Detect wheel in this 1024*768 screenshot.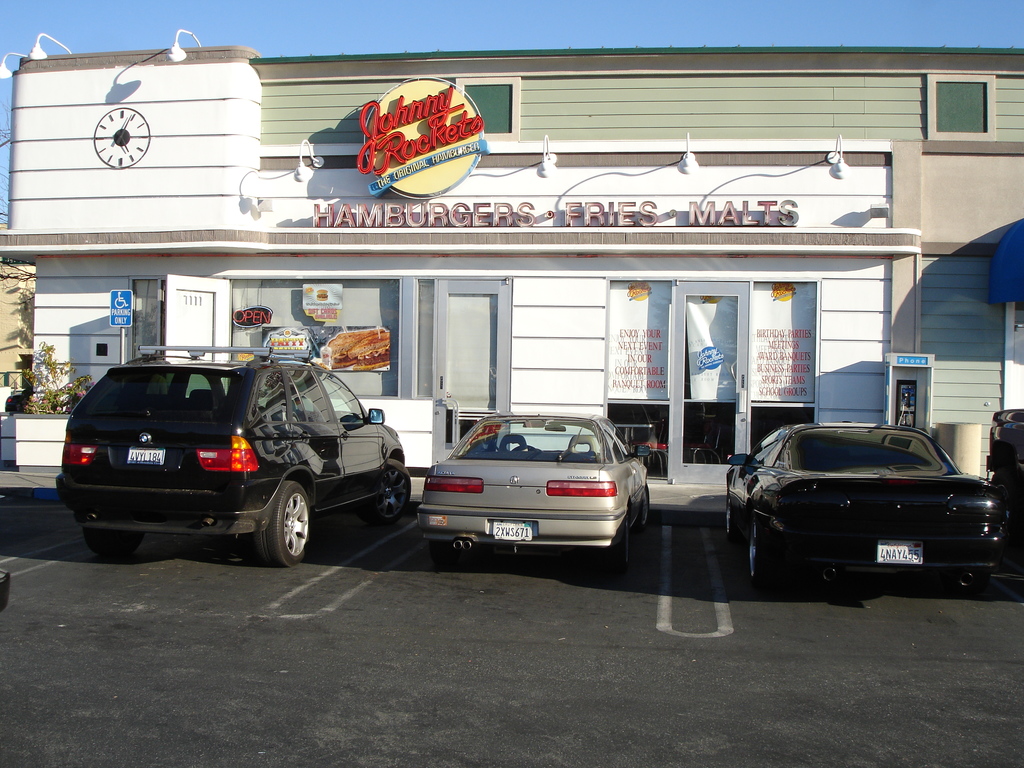
Detection: 748,522,771,588.
